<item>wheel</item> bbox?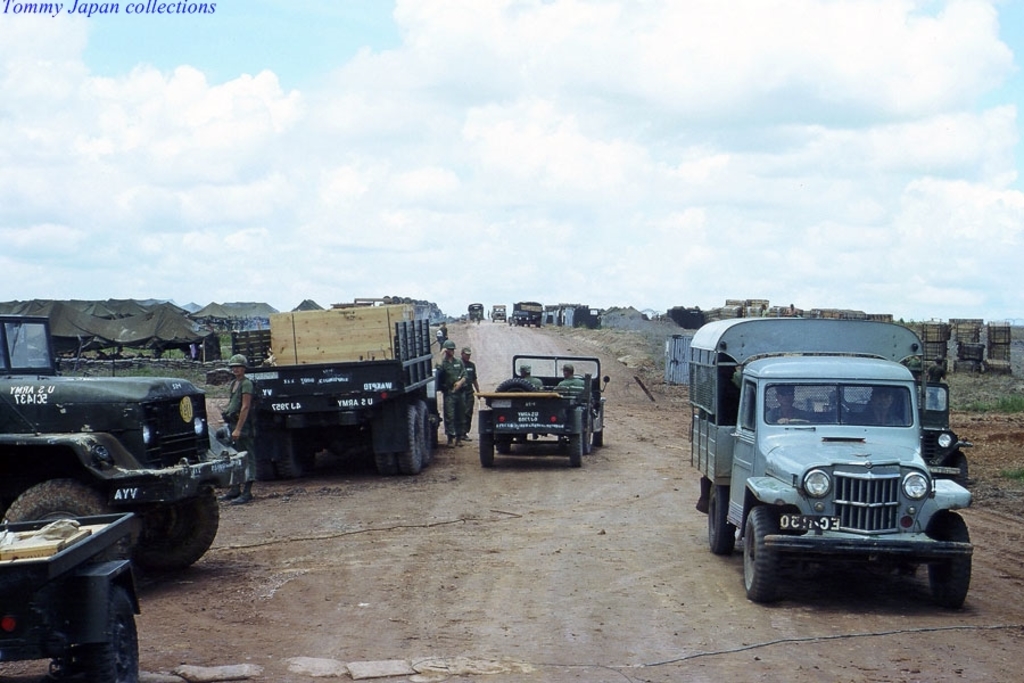
[497,438,510,453]
